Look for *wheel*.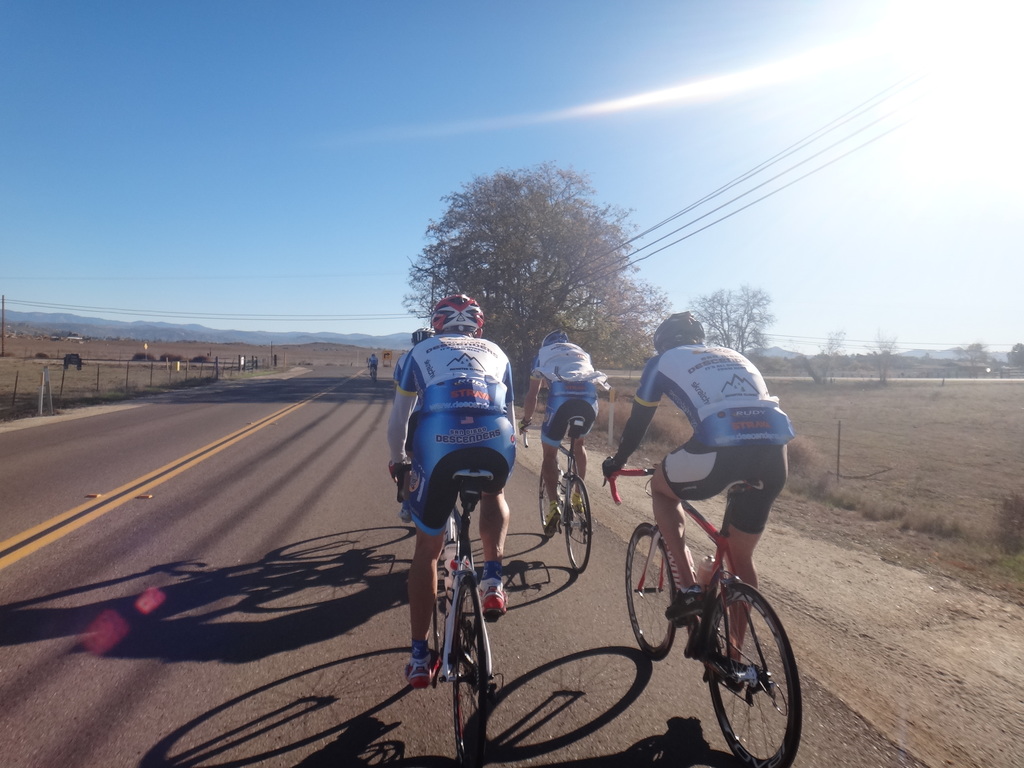
Found: box=[565, 478, 594, 575].
